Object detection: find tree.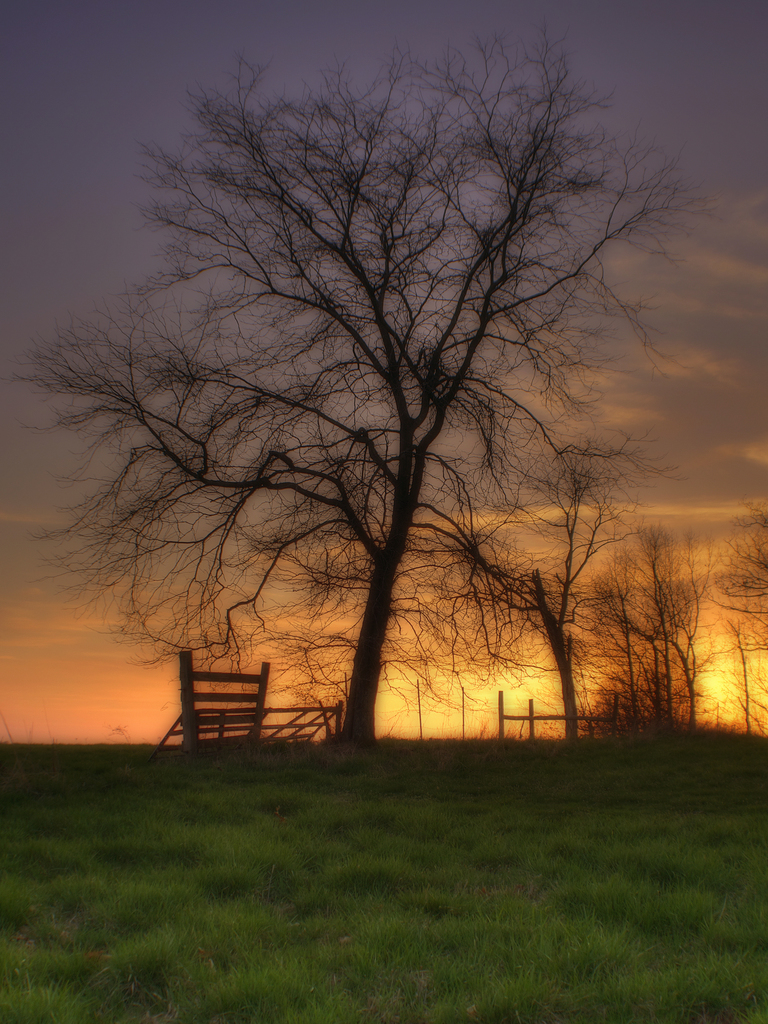
<bbox>48, 12, 694, 789</bbox>.
